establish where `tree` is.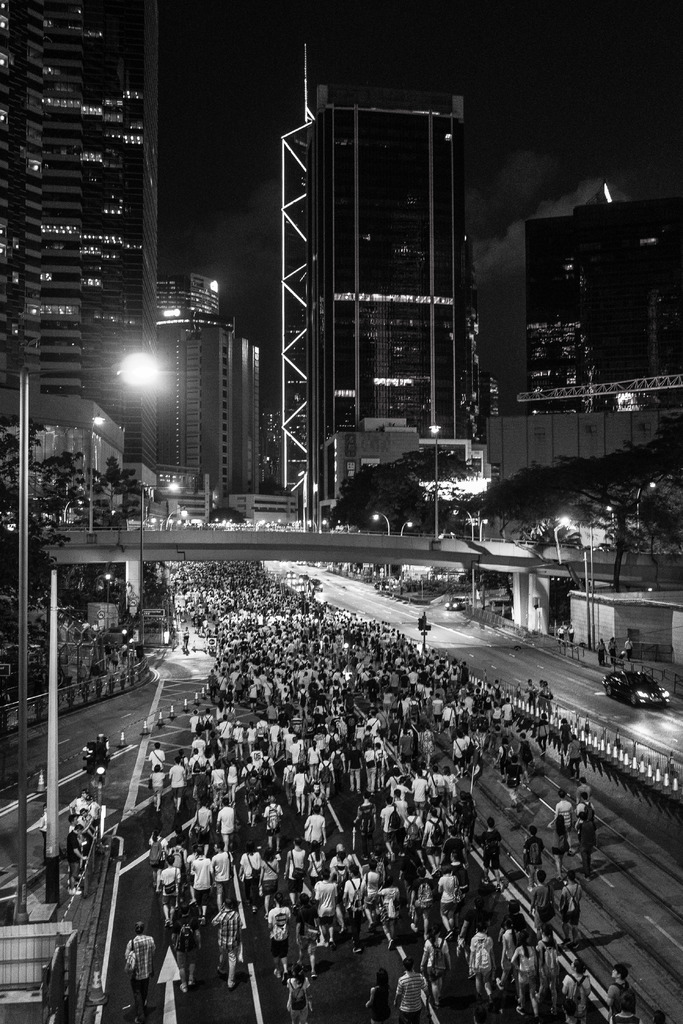
Established at 541, 426, 682, 590.
